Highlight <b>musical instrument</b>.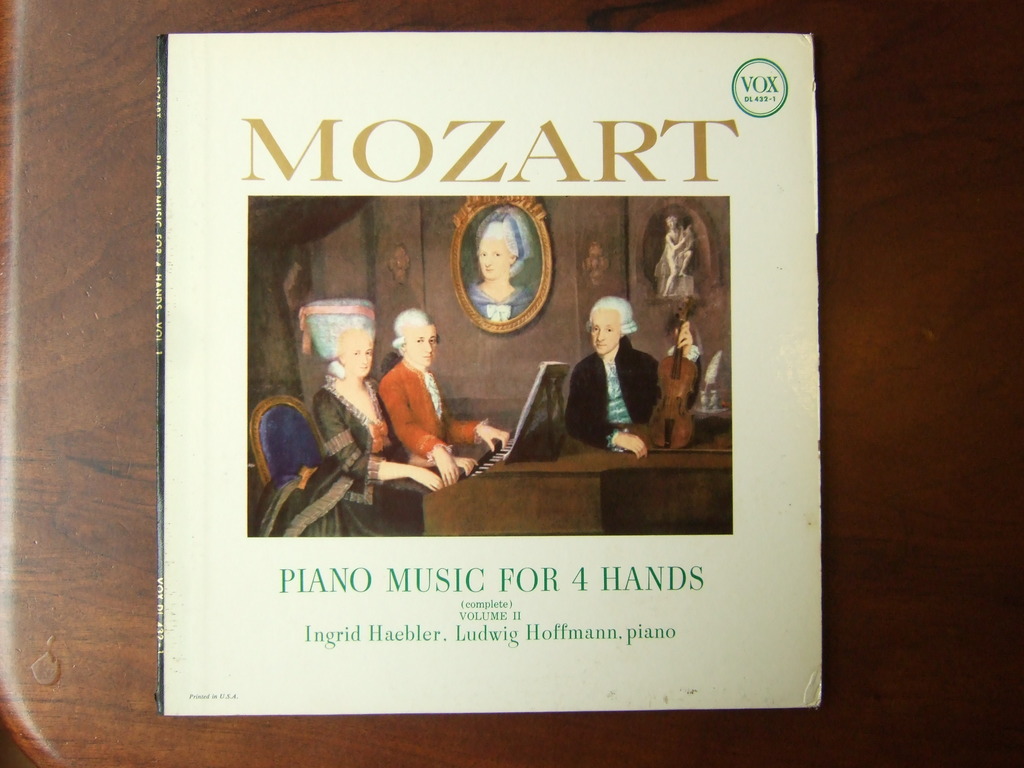
Highlighted region: bbox(644, 290, 701, 453).
